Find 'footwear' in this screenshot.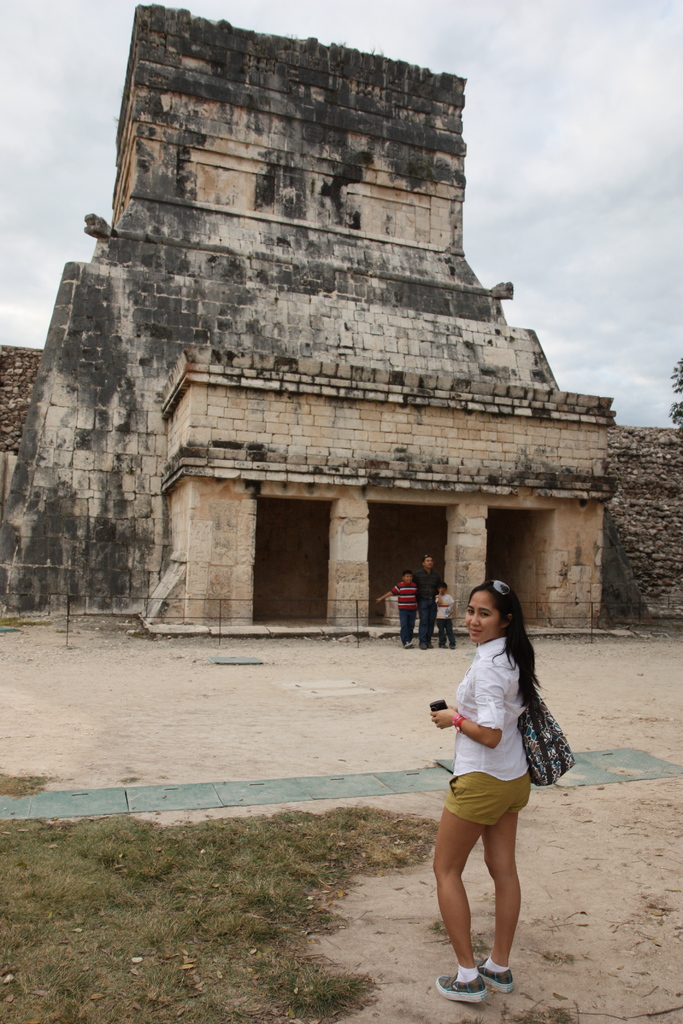
The bounding box for 'footwear' is (left=420, top=639, right=429, bottom=648).
